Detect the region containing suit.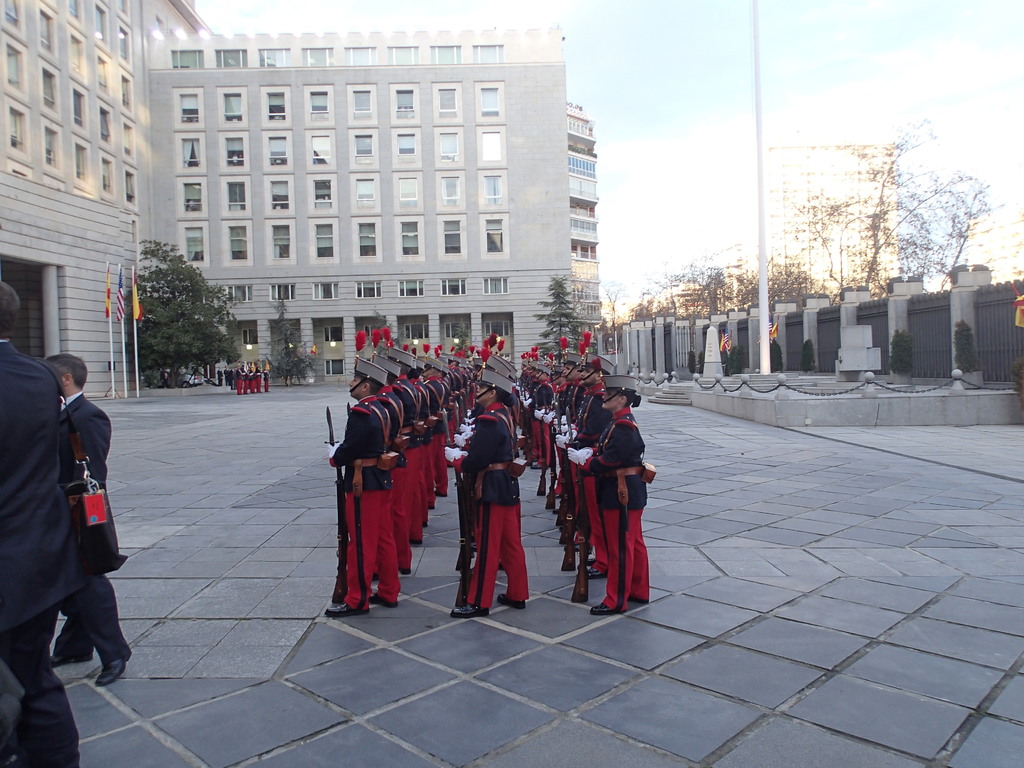
47/388/132/656.
